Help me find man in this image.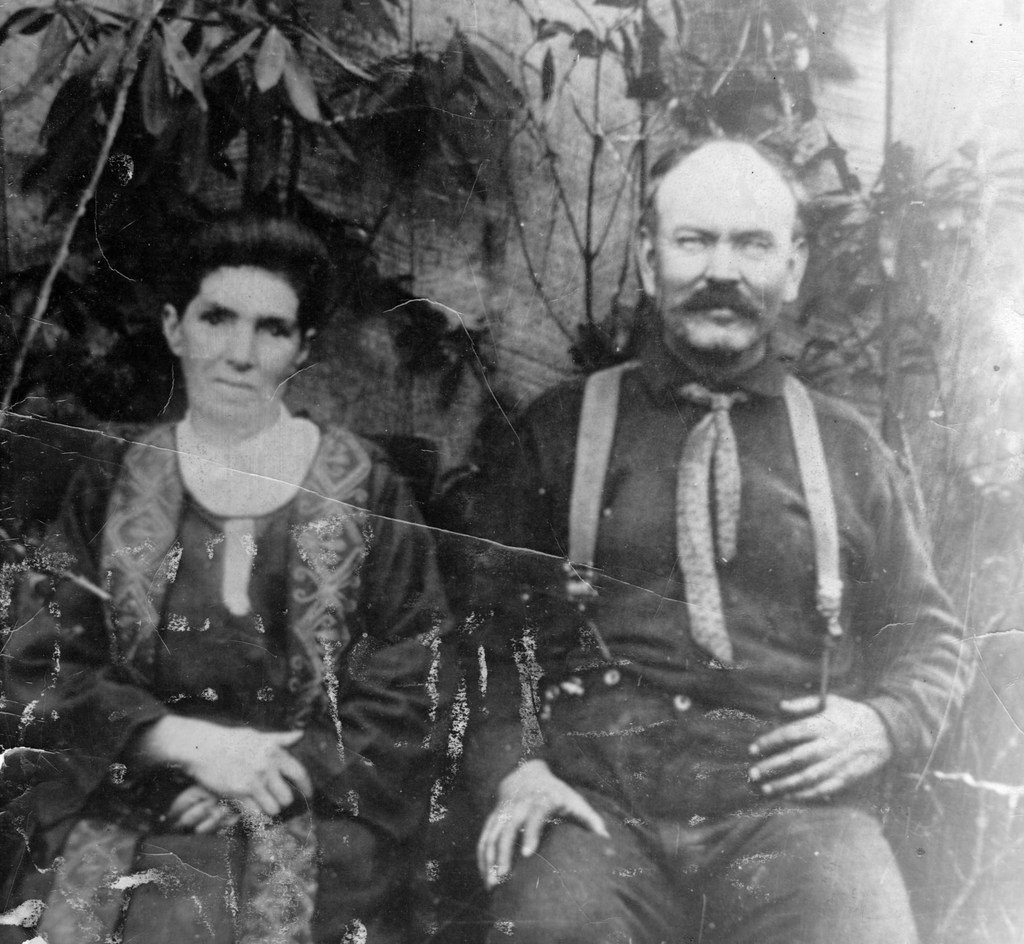
Found it: bbox=[409, 115, 952, 908].
